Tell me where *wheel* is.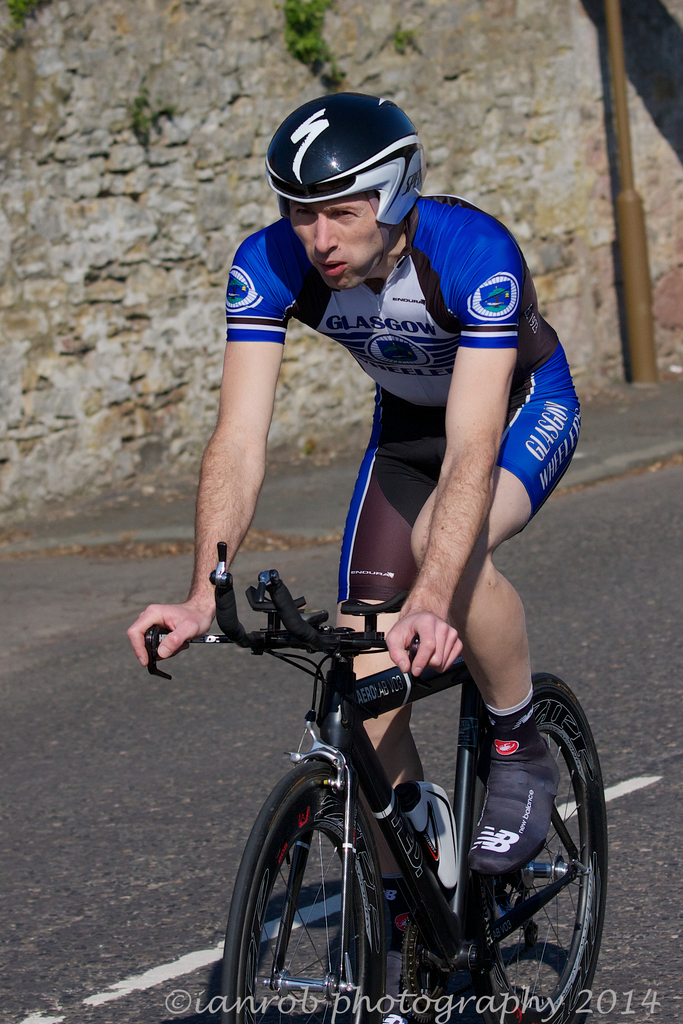
*wheel* is at [left=249, top=769, right=411, bottom=1007].
